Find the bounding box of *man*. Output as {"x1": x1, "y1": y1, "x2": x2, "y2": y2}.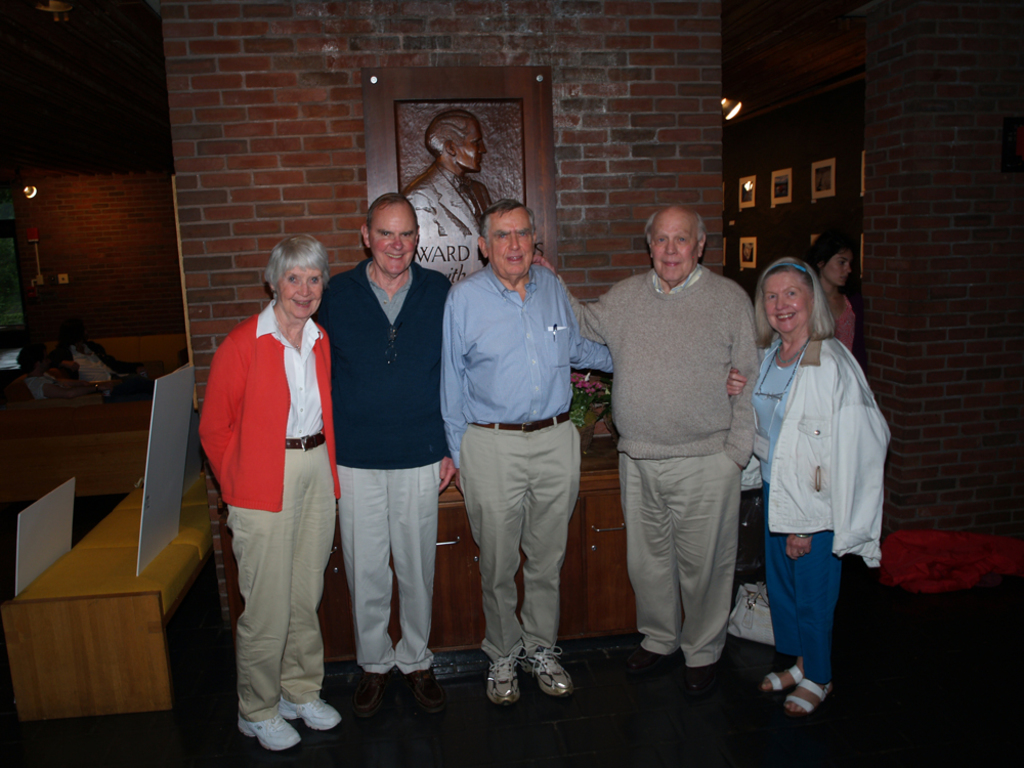
{"x1": 17, "y1": 342, "x2": 111, "y2": 401}.
